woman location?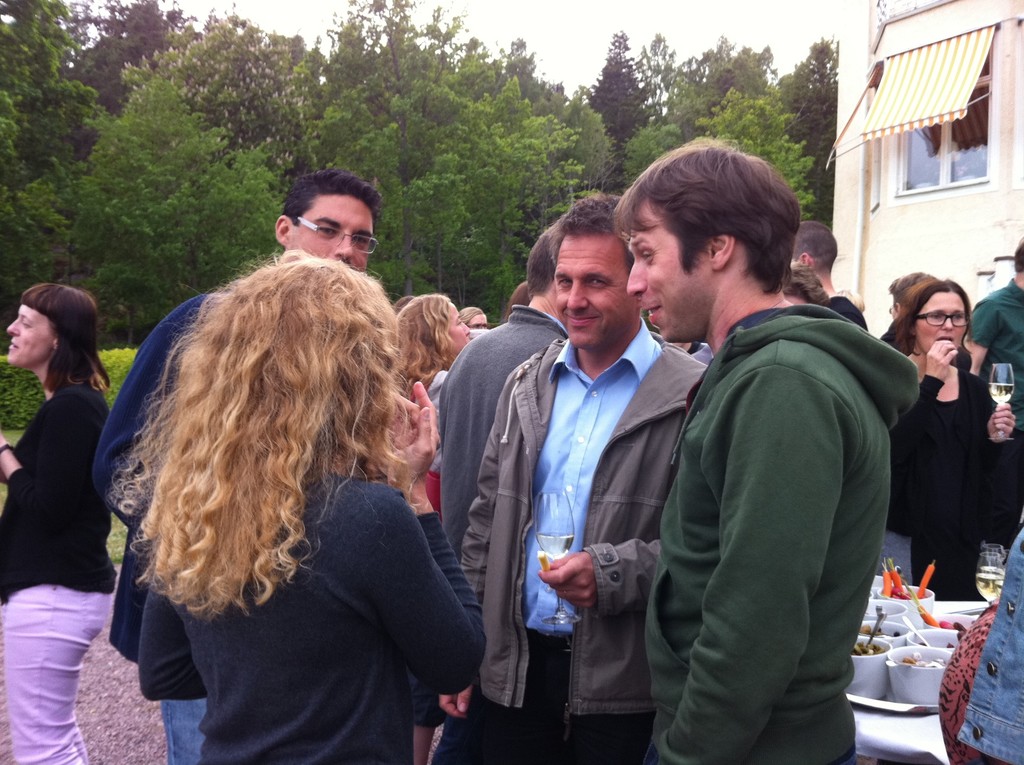
[460, 306, 490, 334]
